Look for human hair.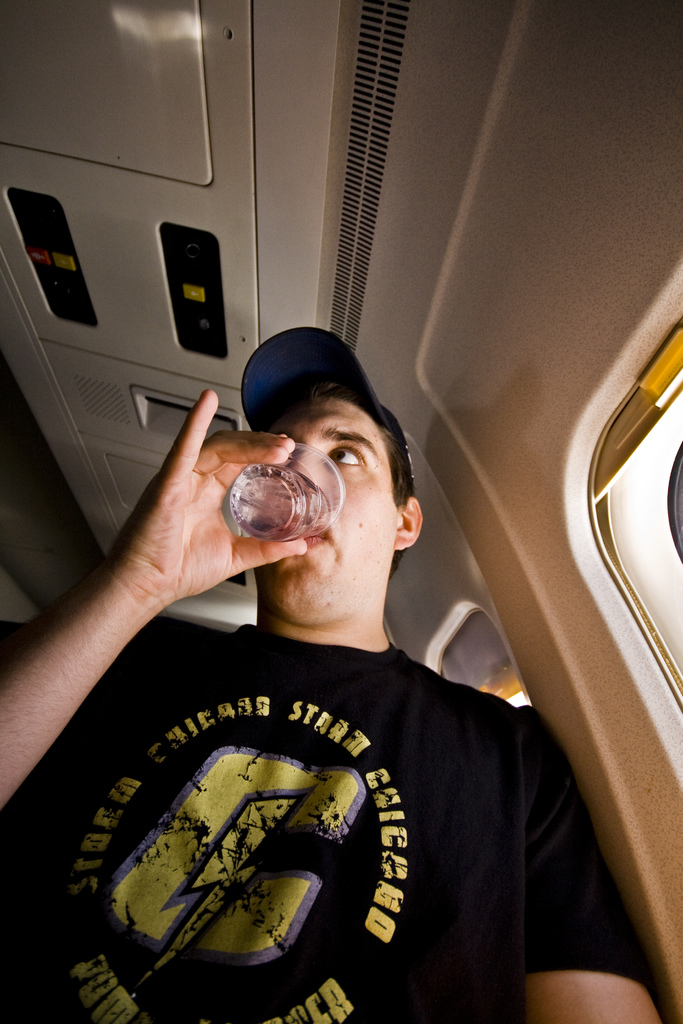
Found: (272, 363, 422, 577).
